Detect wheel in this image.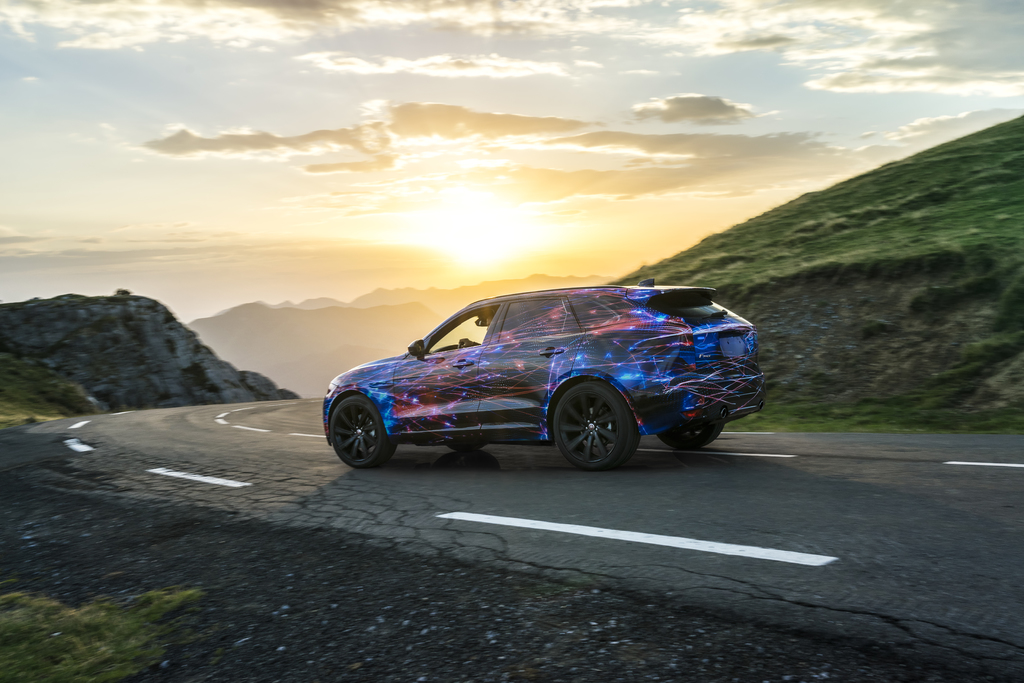
Detection: (left=555, top=392, right=638, bottom=463).
